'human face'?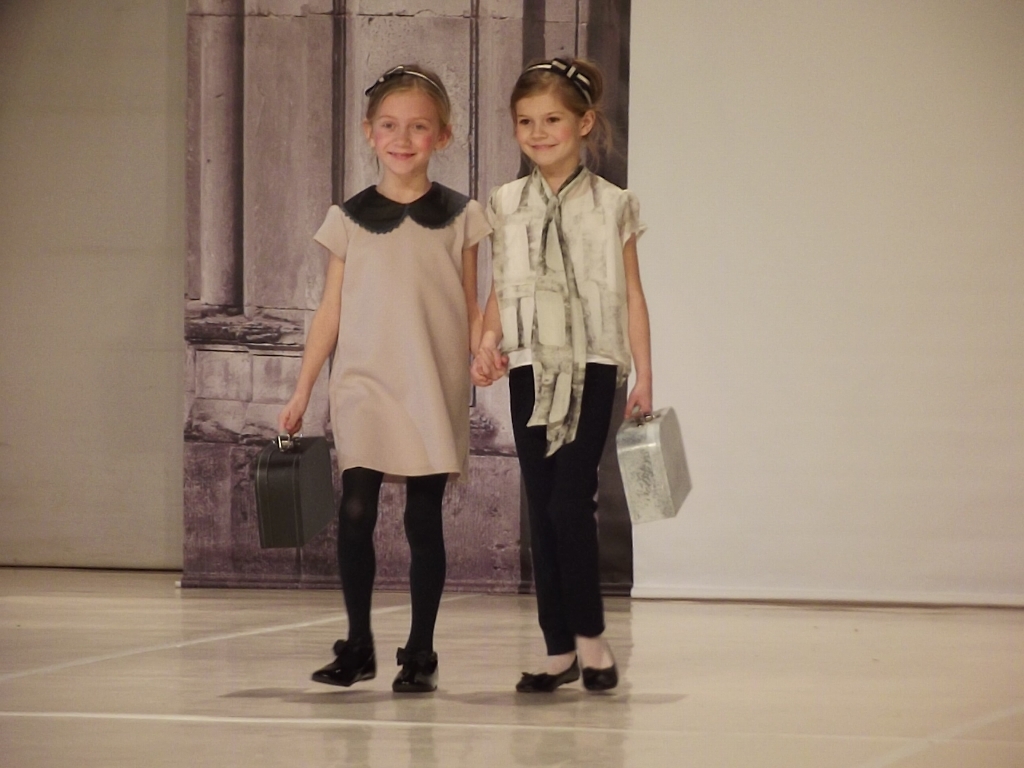
select_region(514, 97, 581, 163)
